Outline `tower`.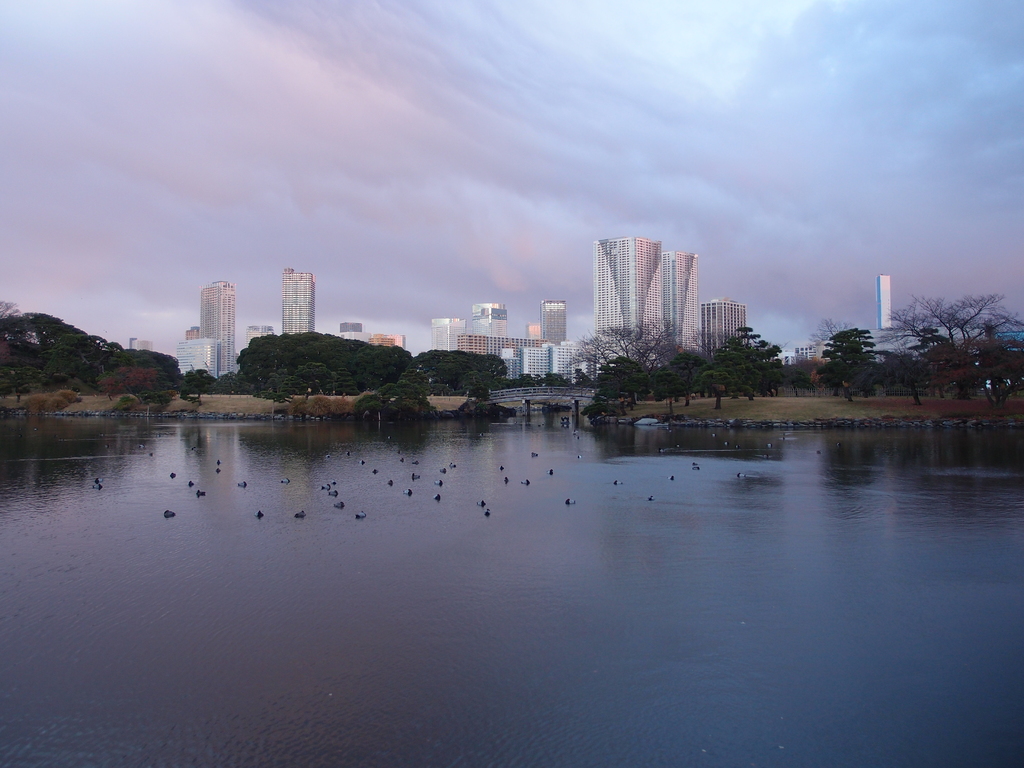
Outline: 288 271 318 331.
